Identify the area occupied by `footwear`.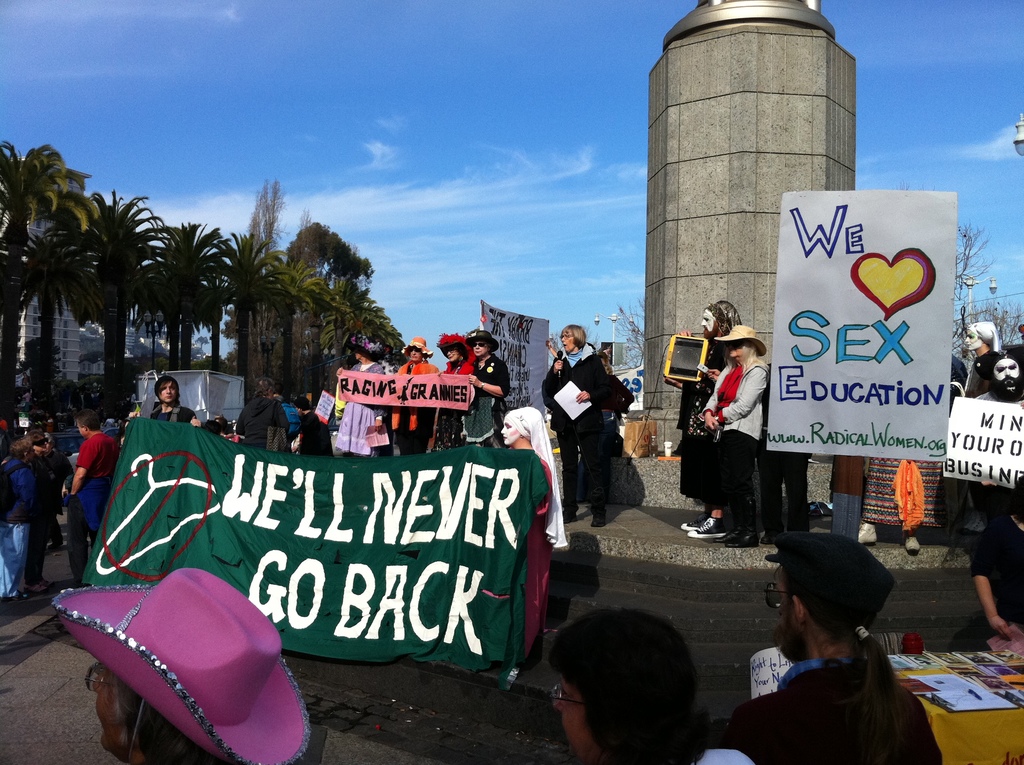
Area: [855,523,879,543].
